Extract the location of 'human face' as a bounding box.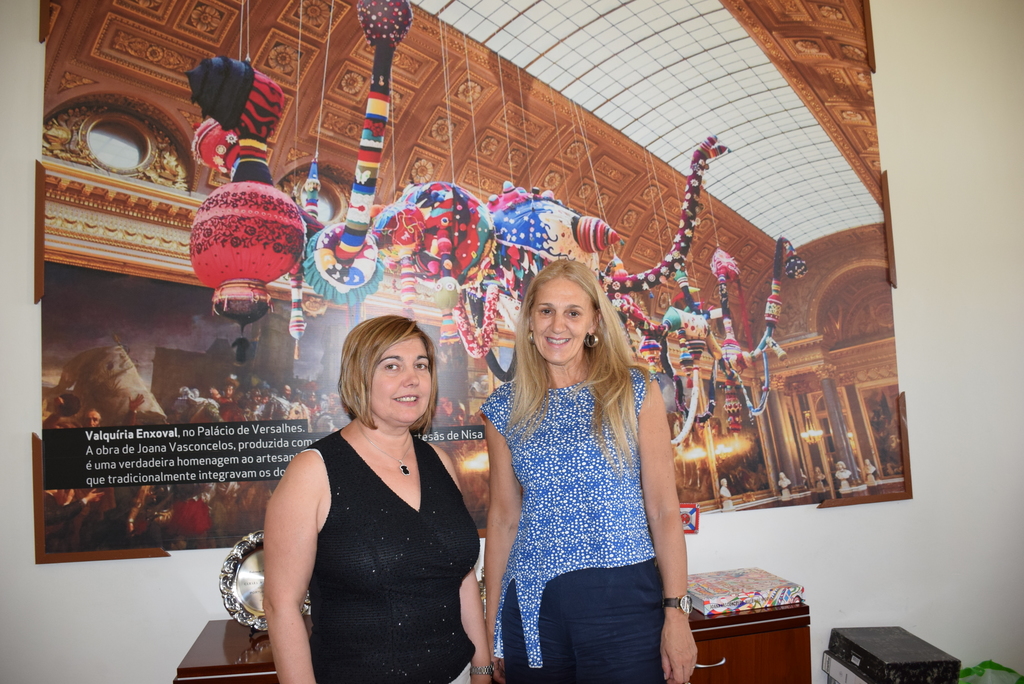
box=[369, 331, 433, 424].
